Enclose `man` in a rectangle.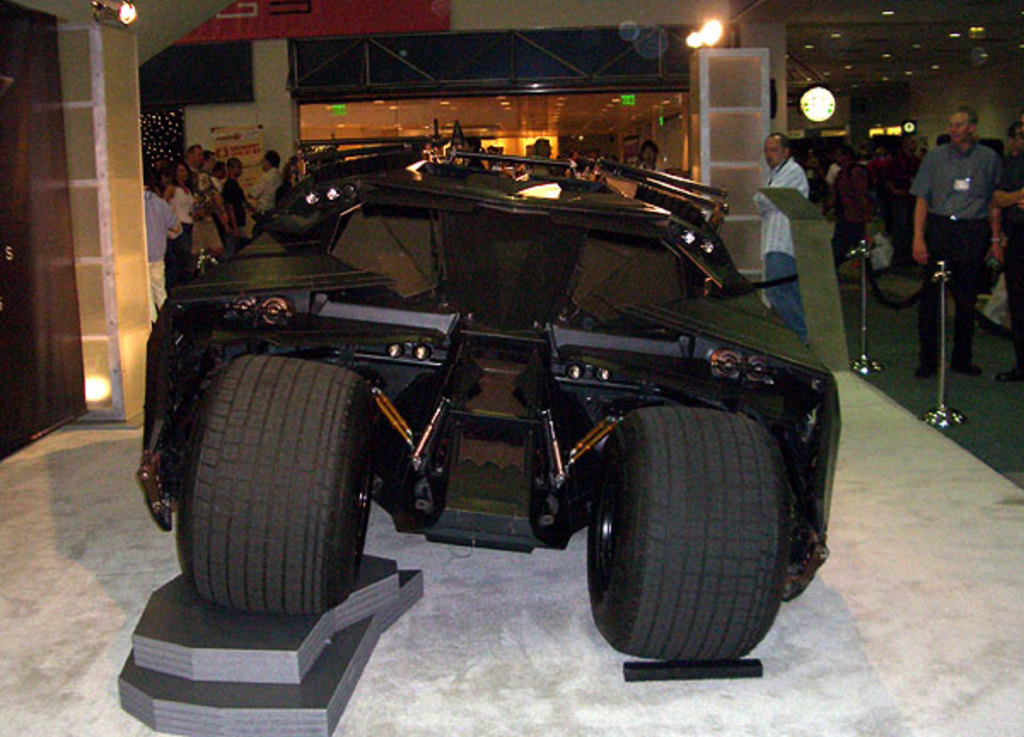
BBox(254, 148, 280, 235).
